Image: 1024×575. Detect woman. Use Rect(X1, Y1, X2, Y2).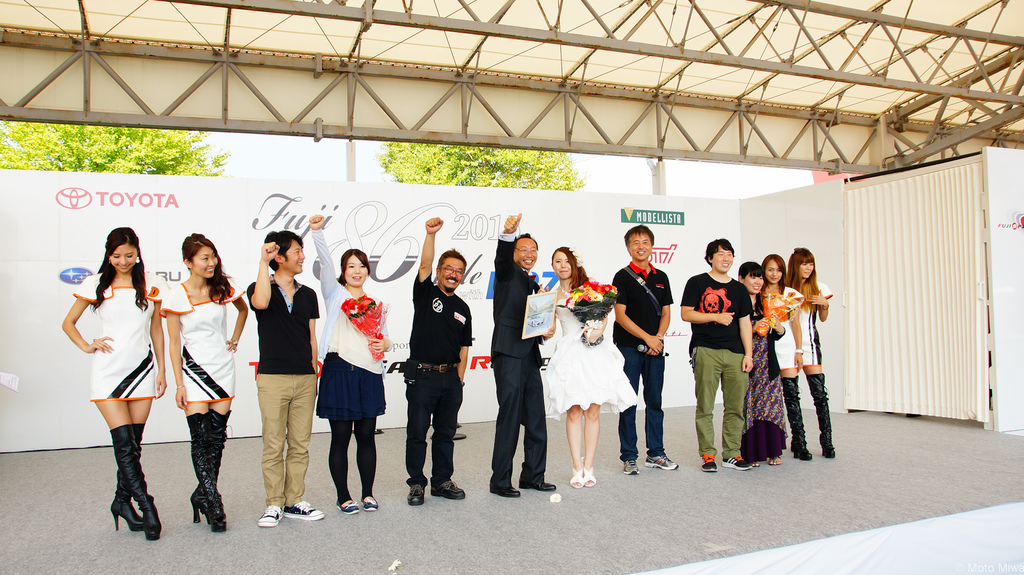
Rect(762, 255, 813, 461).
